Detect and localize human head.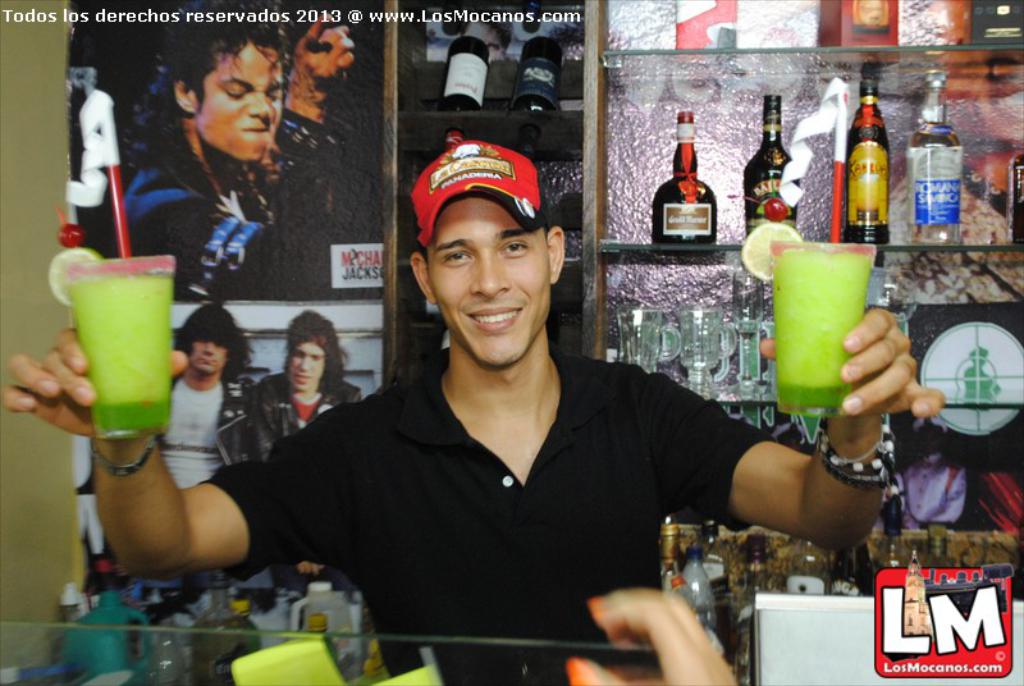
Localized at [x1=282, y1=310, x2=335, y2=395].
